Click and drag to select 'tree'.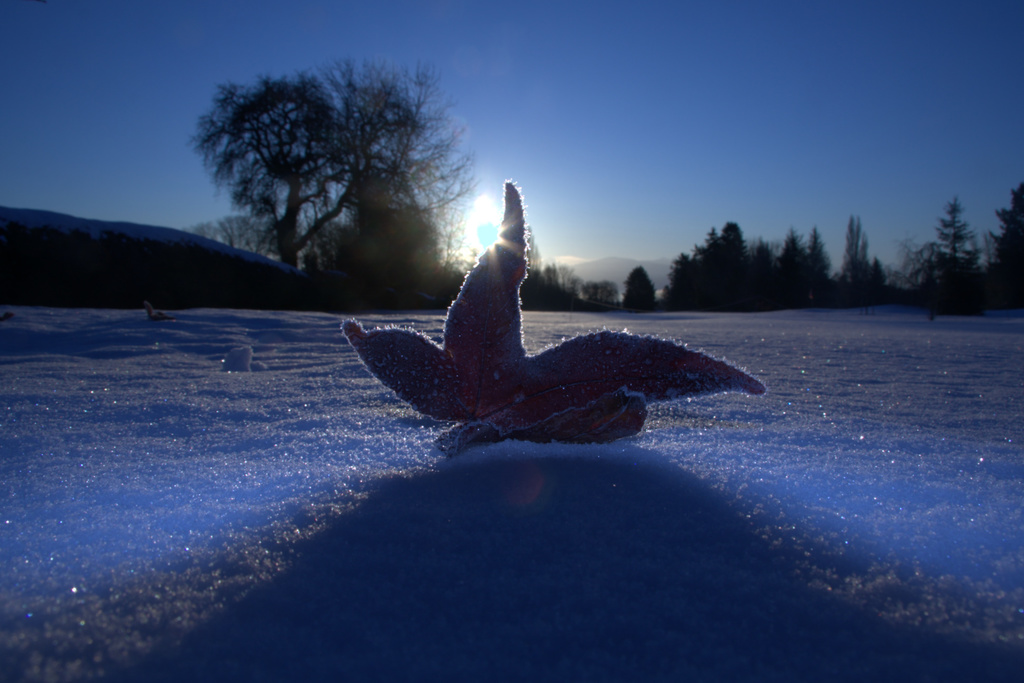
Selection: 182,205,293,264.
